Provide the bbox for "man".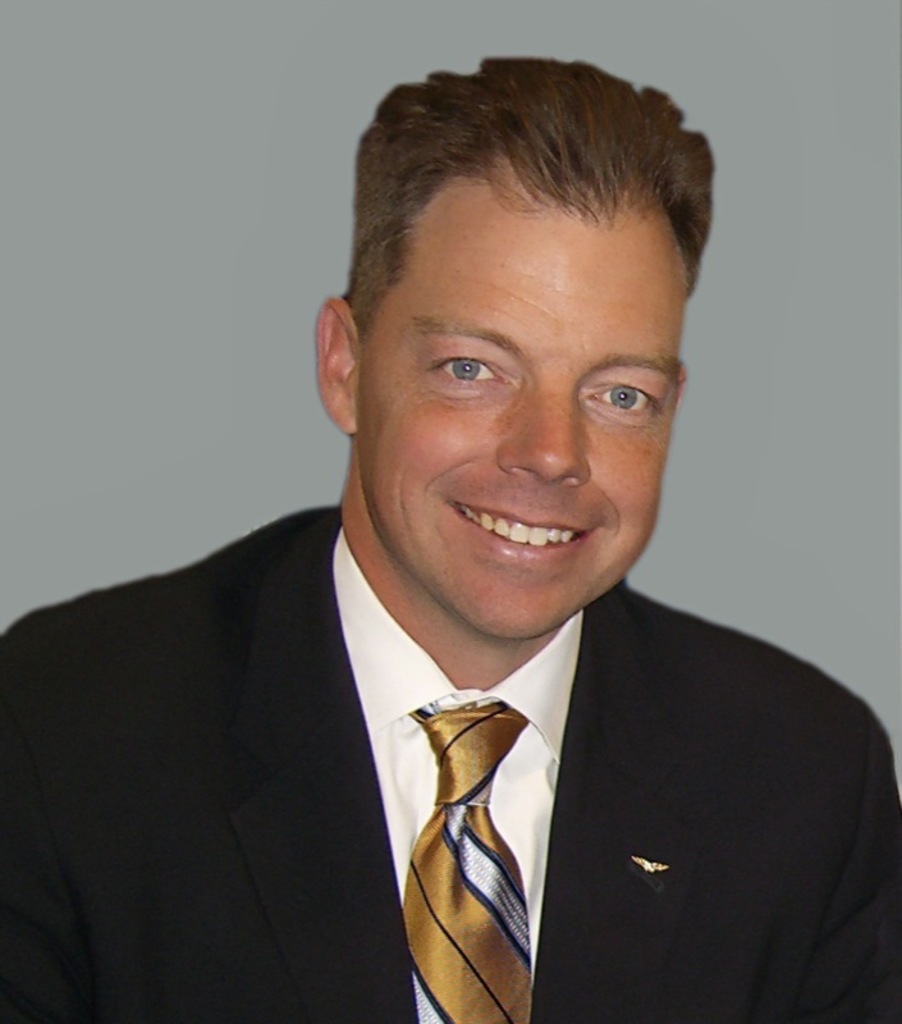
BBox(15, 86, 890, 1023).
